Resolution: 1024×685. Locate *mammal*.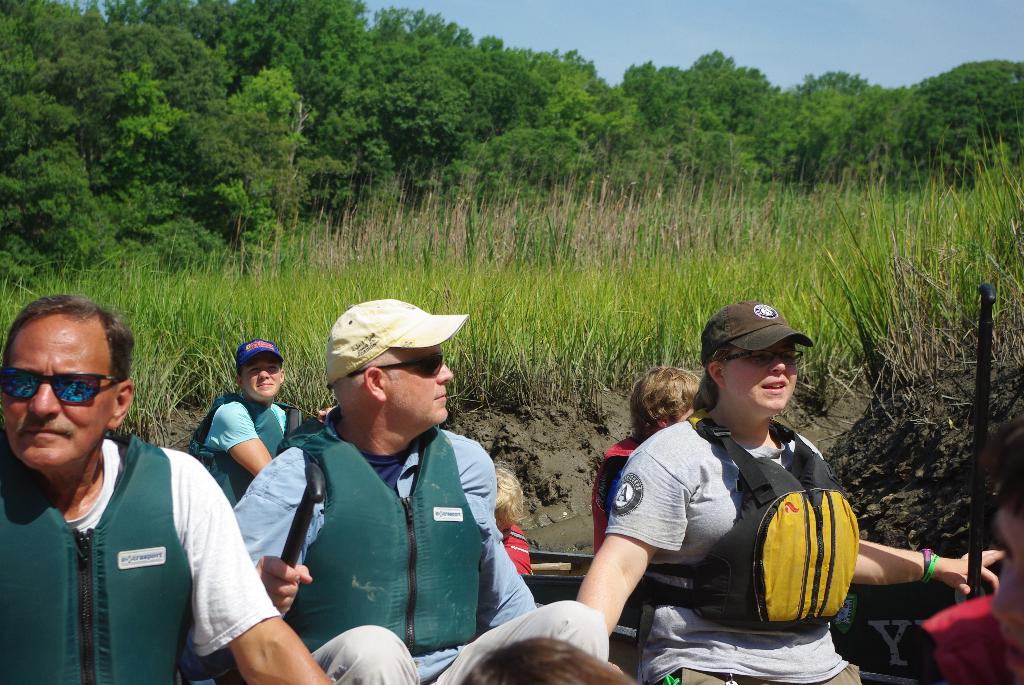
460:631:642:684.
